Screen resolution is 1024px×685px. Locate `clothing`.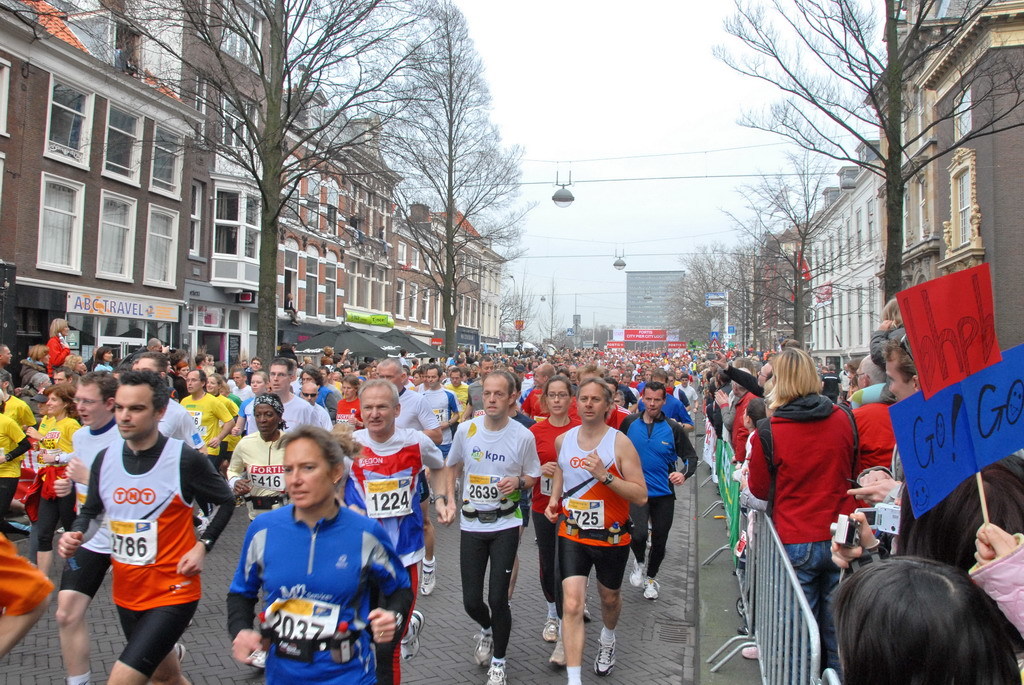
BBox(62, 404, 210, 660).
